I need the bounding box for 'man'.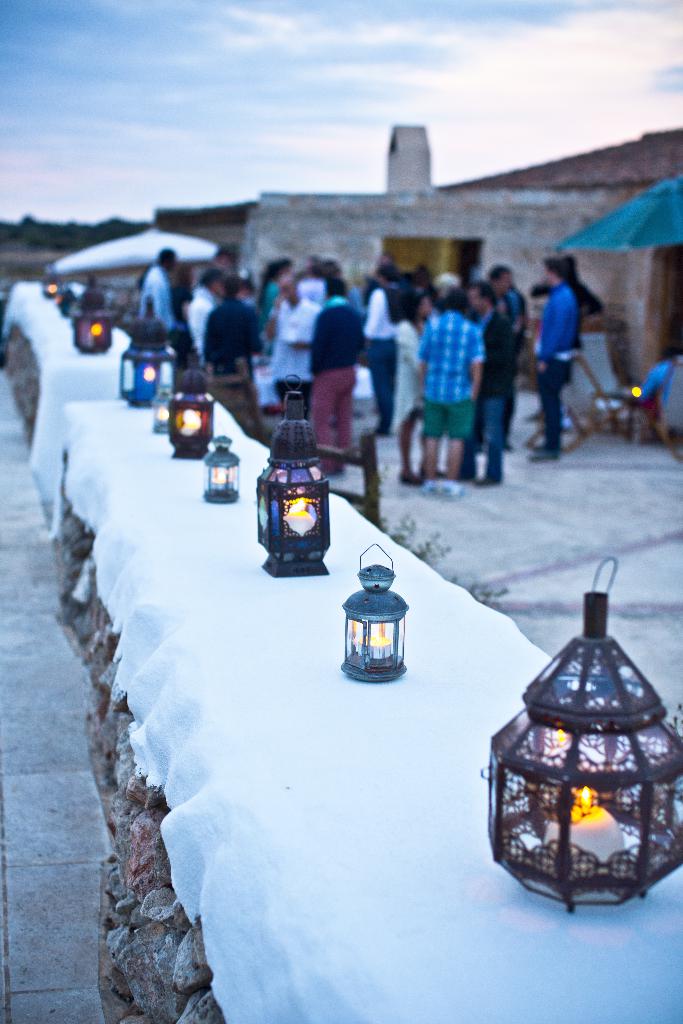
Here it is: rect(306, 270, 369, 478).
